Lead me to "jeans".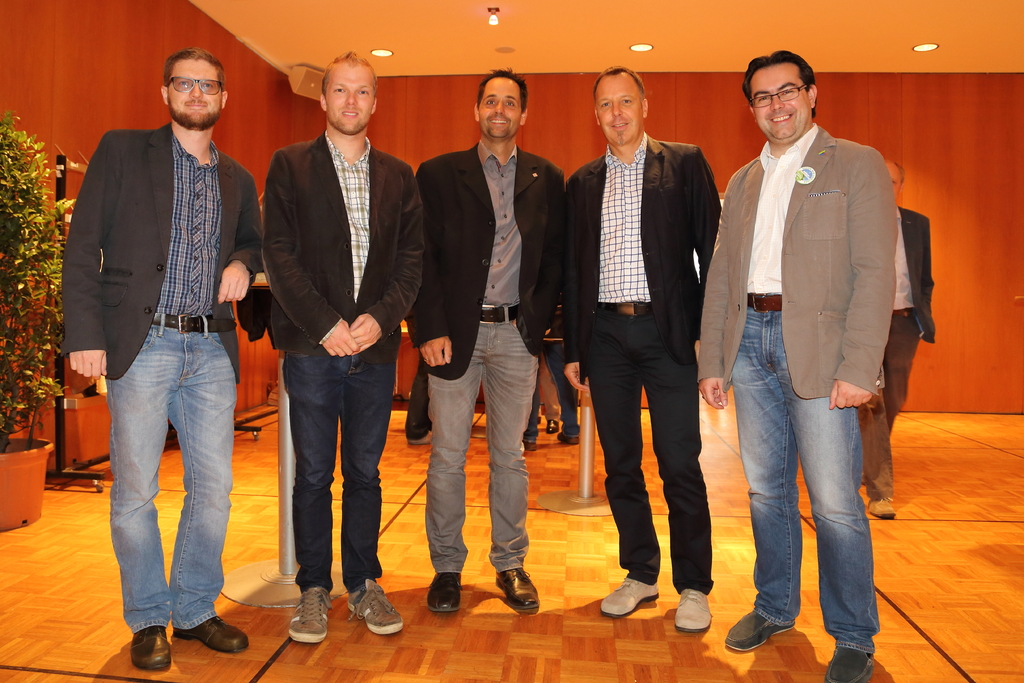
Lead to {"x1": 732, "y1": 334, "x2": 895, "y2": 648}.
